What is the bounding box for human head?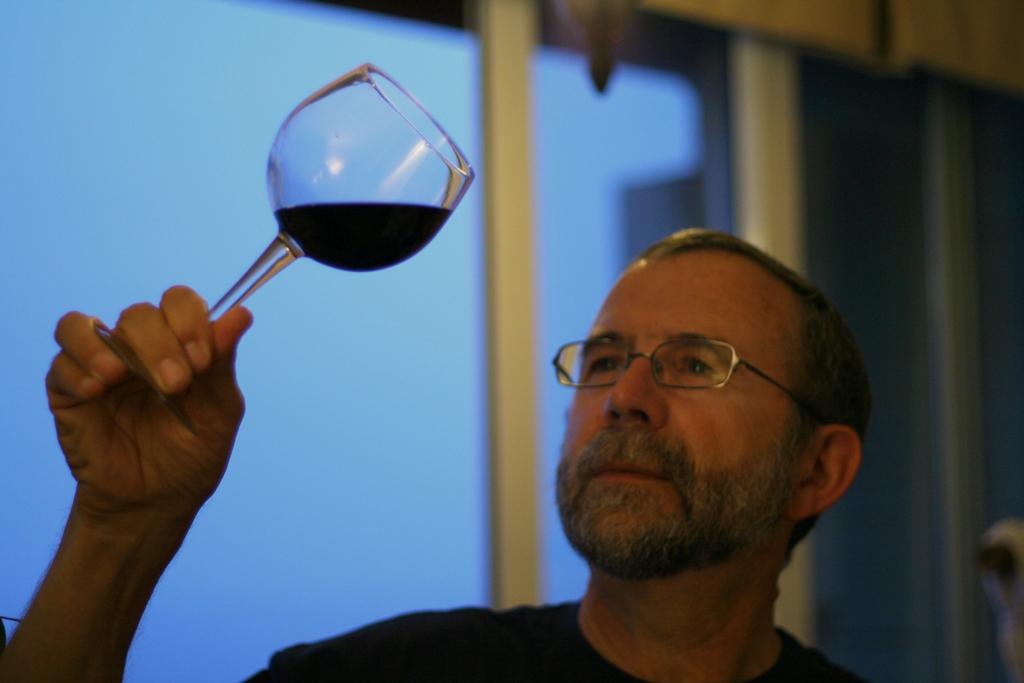
(x1=550, y1=219, x2=851, y2=594).
